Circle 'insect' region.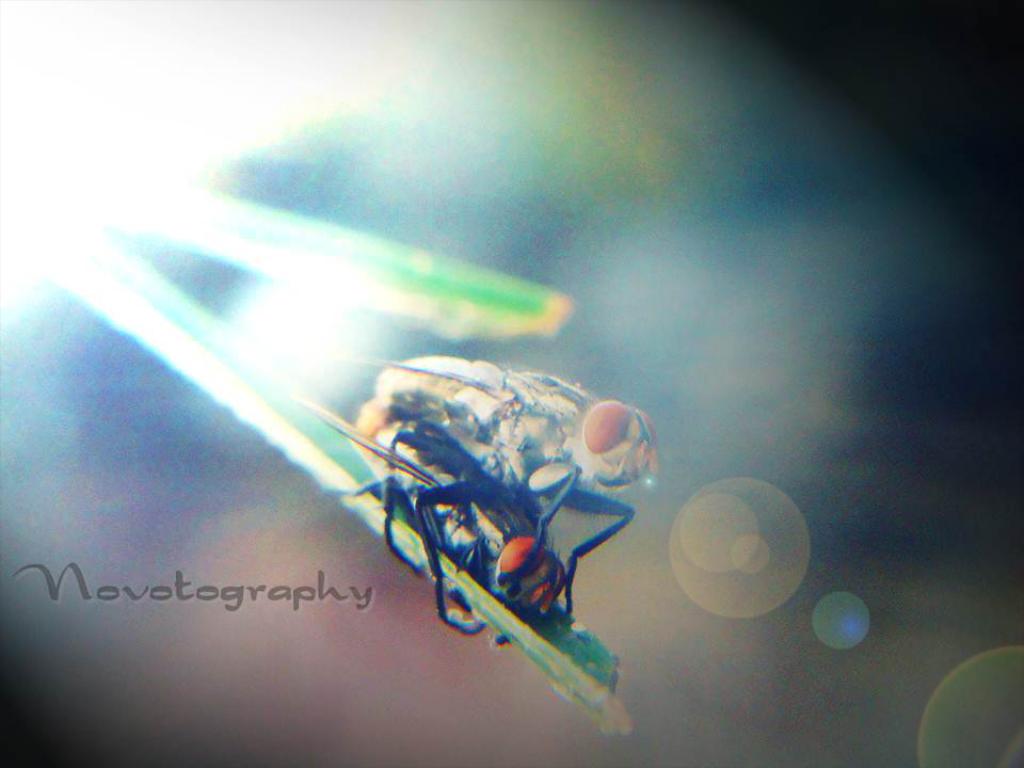
Region: (366,365,668,613).
